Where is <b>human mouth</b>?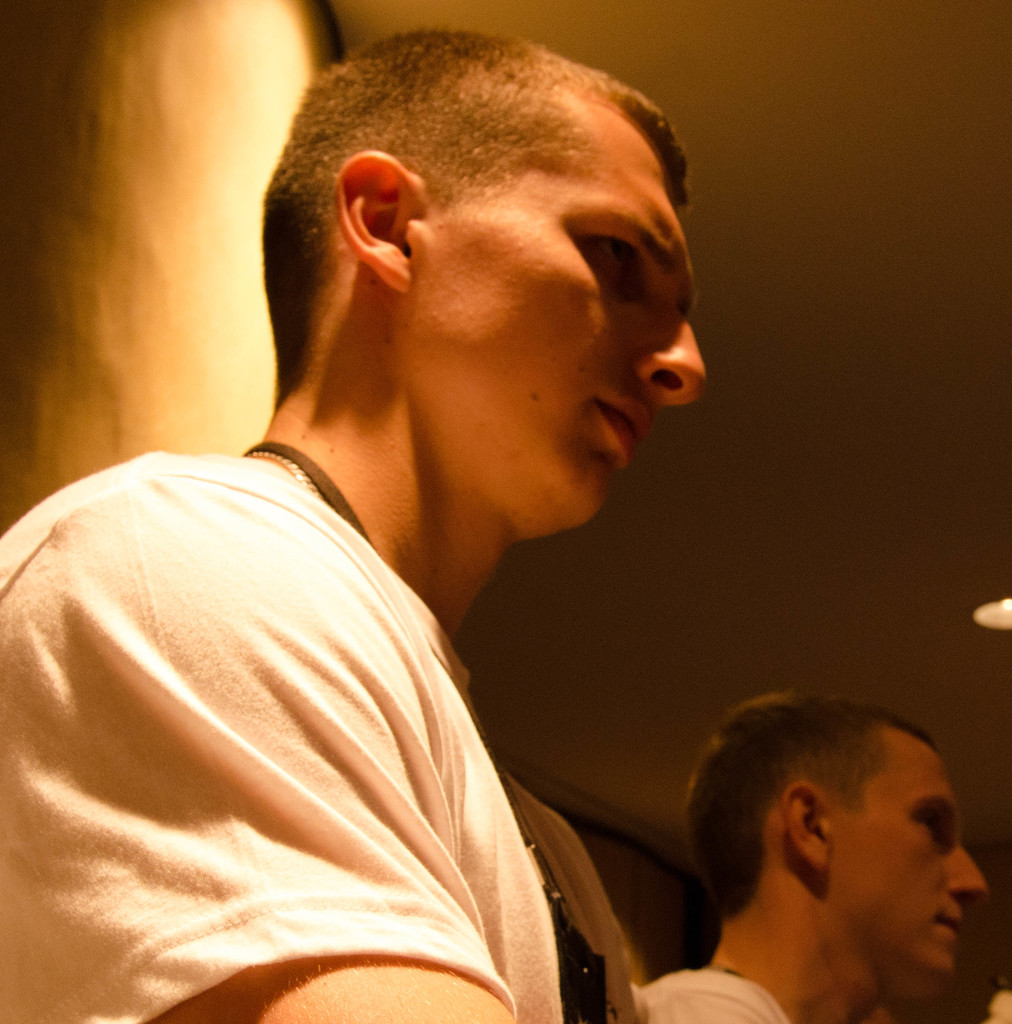
<region>923, 913, 967, 948</region>.
